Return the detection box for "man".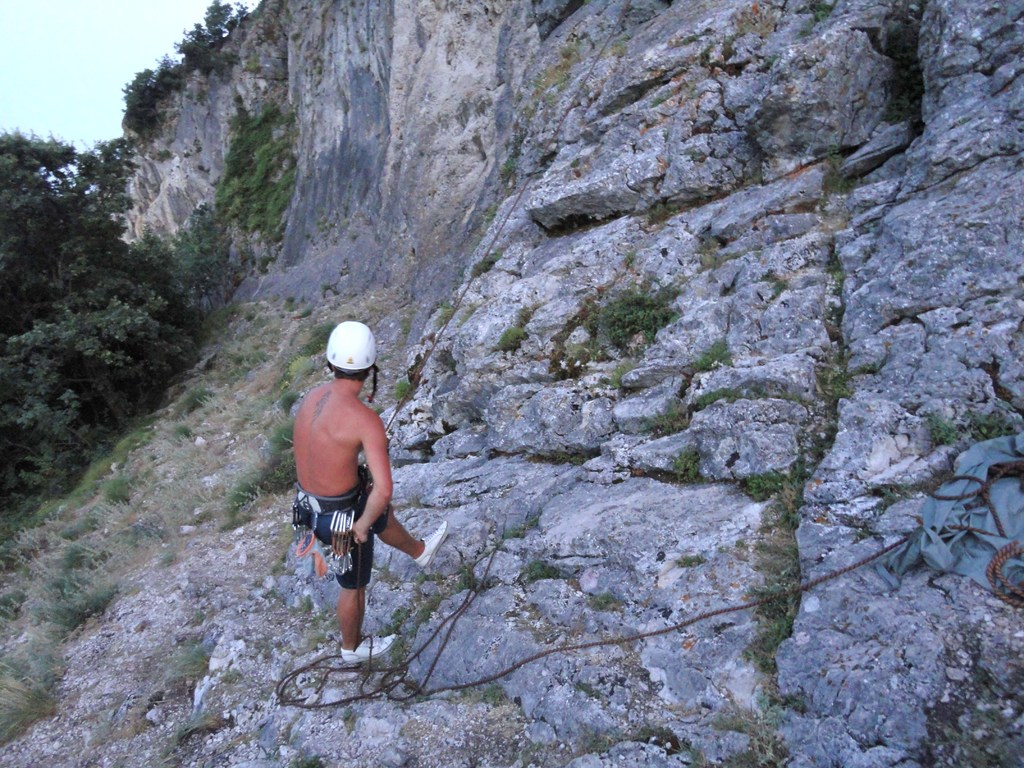
[left=280, top=330, right=405, bottom=662].
